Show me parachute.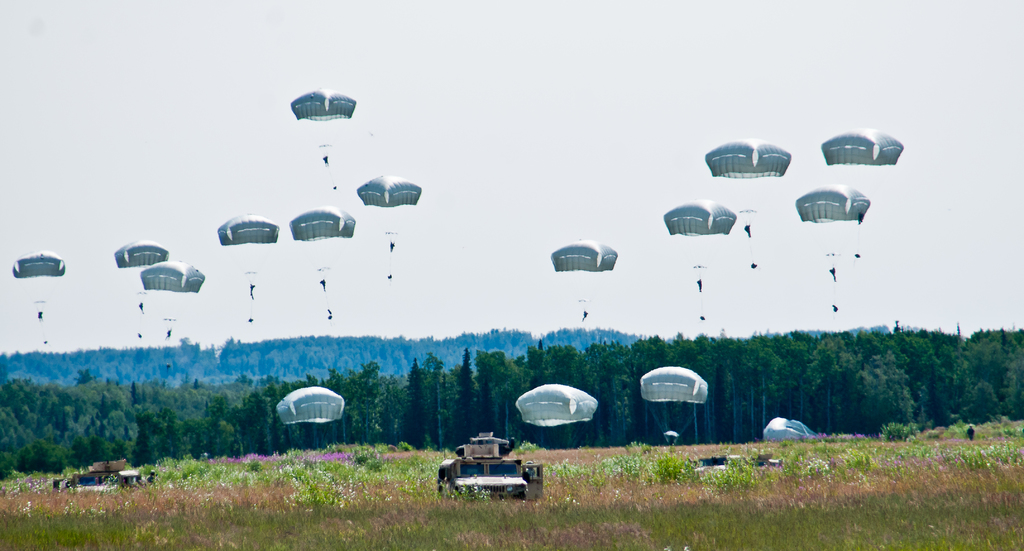
parachute is here: {"x1": 663, "y1": 201, "x2": 737, "y2": 317}.
